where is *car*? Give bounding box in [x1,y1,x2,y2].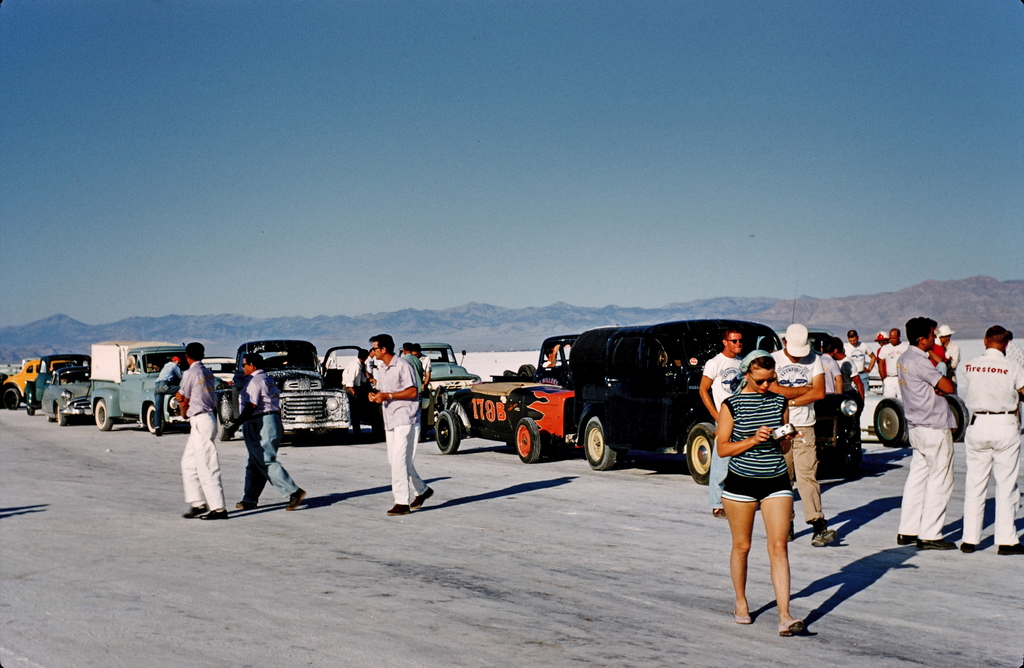
[42,366,94,430].
